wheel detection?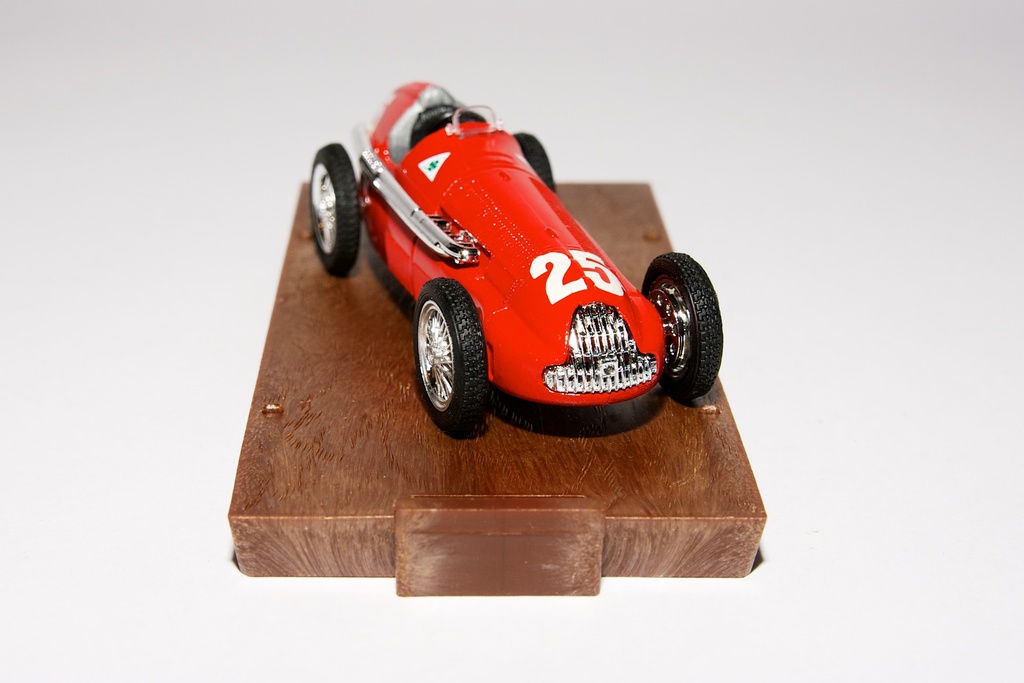
crop(637, 252, 725, 398)
